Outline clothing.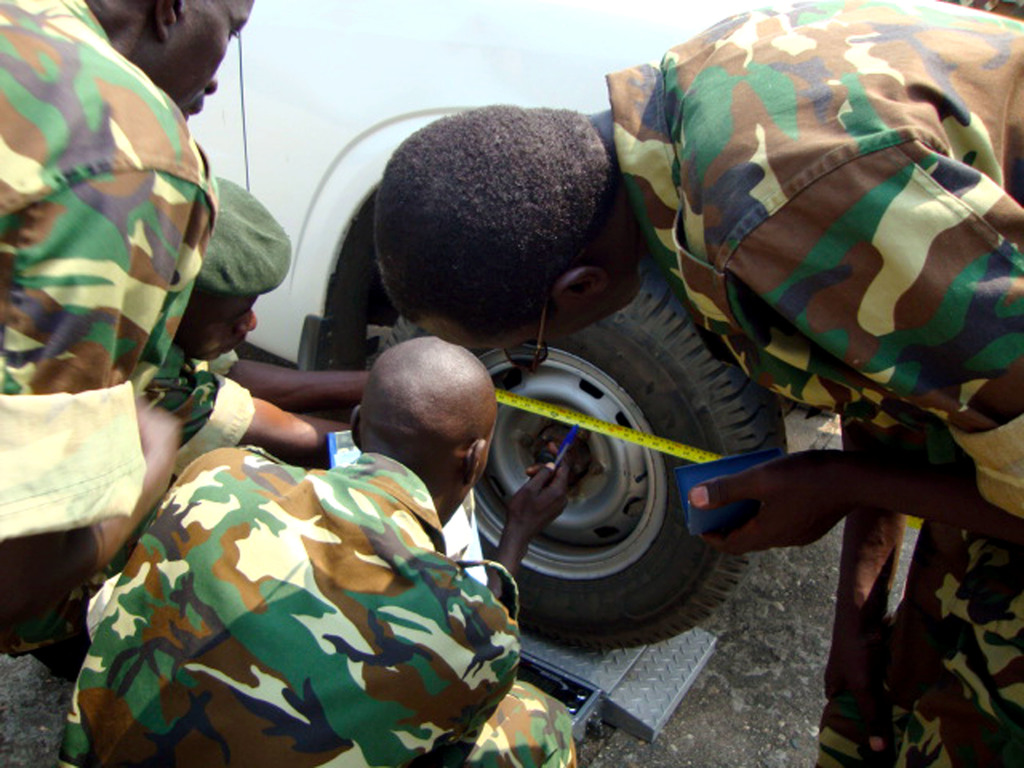
Outline: Rect(20, 349, 260, 675).
